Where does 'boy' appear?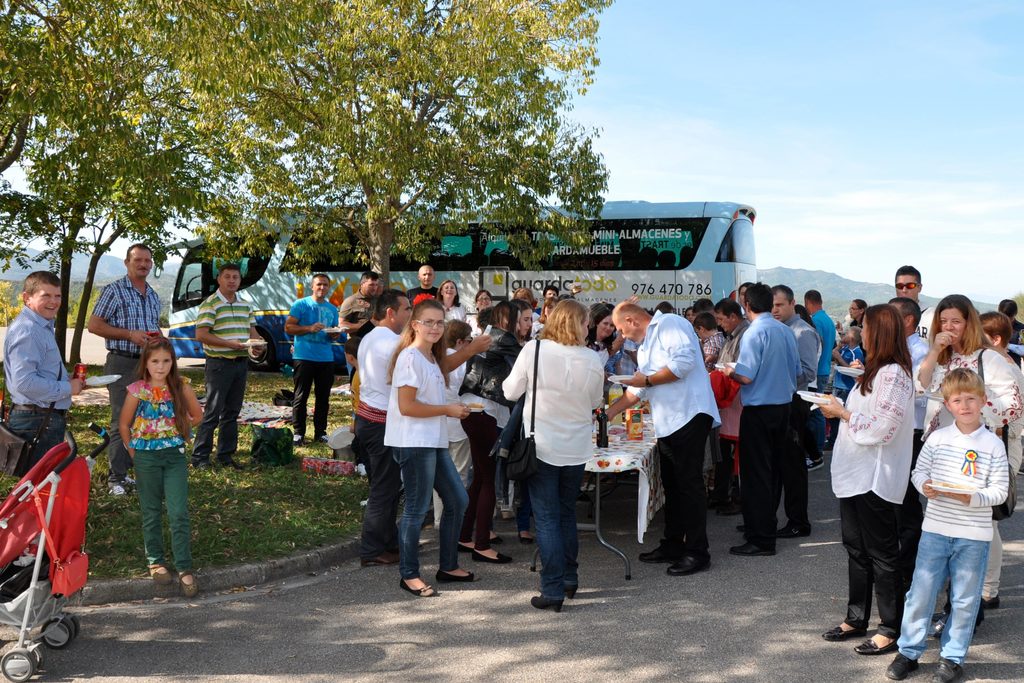
Appears at (883, 367, 1012, 682).
